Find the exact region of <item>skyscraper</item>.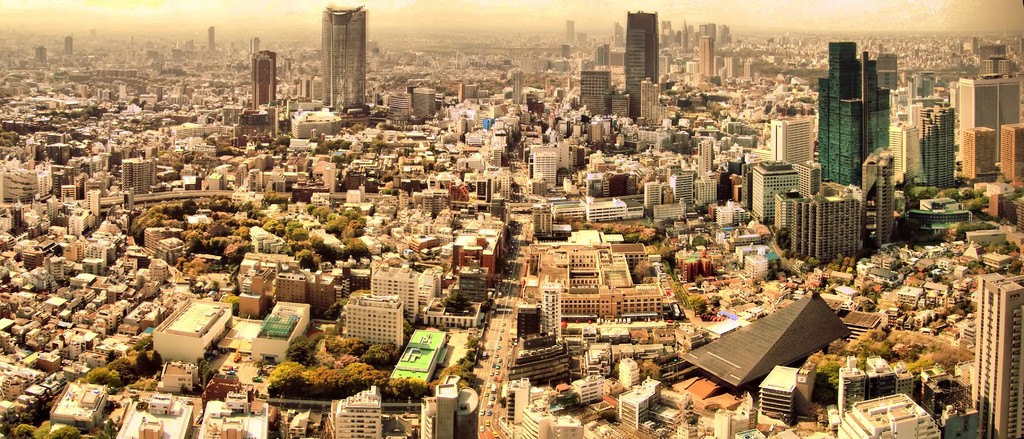
Exact region: {"x1": 372, "y1": 263, "x2": 419, "y2": 328}.
